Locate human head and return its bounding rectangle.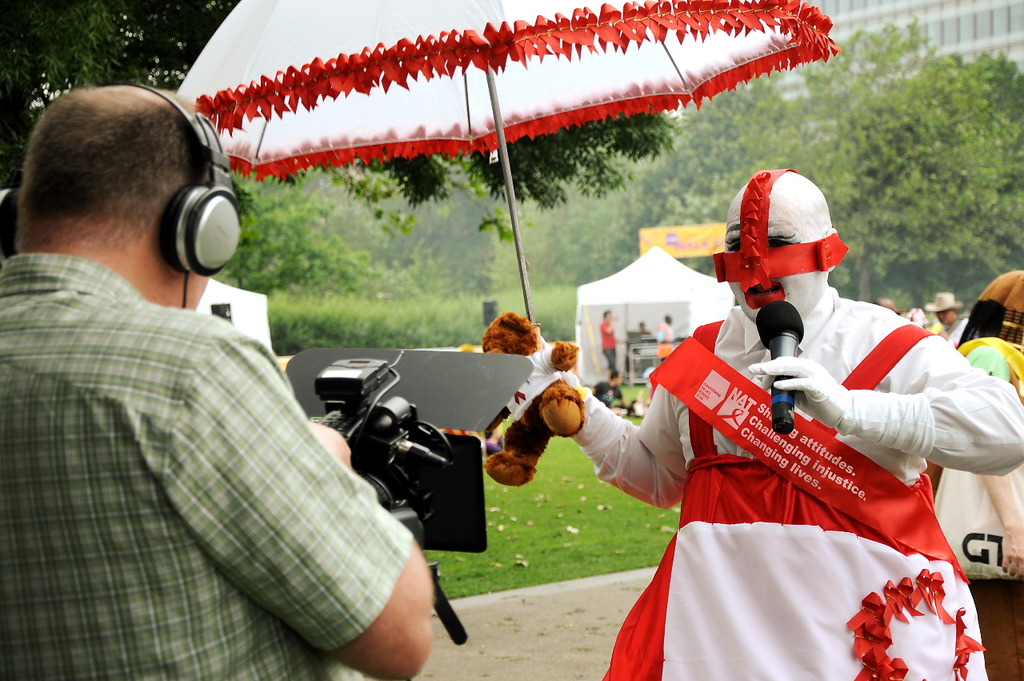
locate(934, 293, 960, 331).
